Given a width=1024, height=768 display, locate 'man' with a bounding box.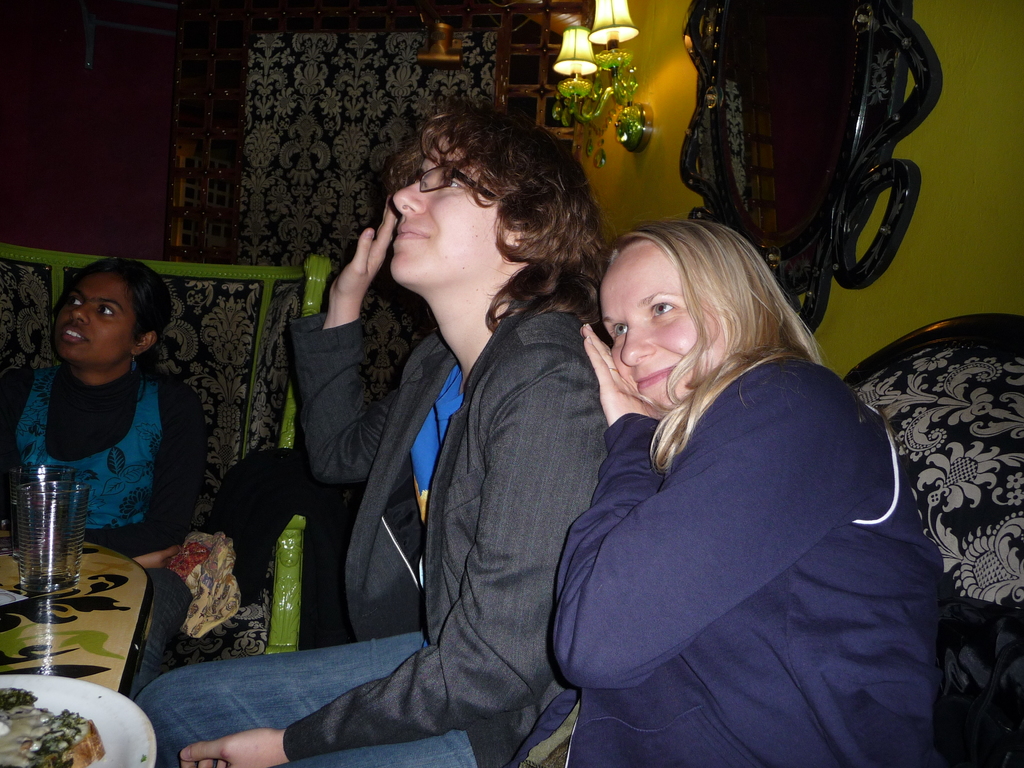
Located: 124 98 612 767.
